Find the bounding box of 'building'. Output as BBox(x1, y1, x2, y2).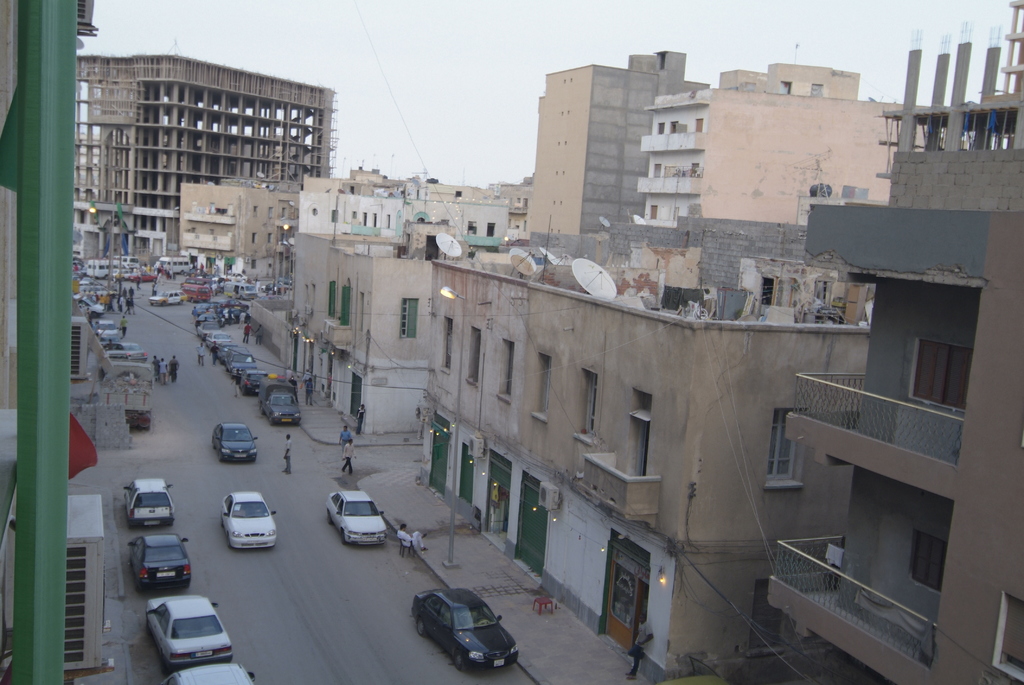
BBox(74, 53, 337, 259).
